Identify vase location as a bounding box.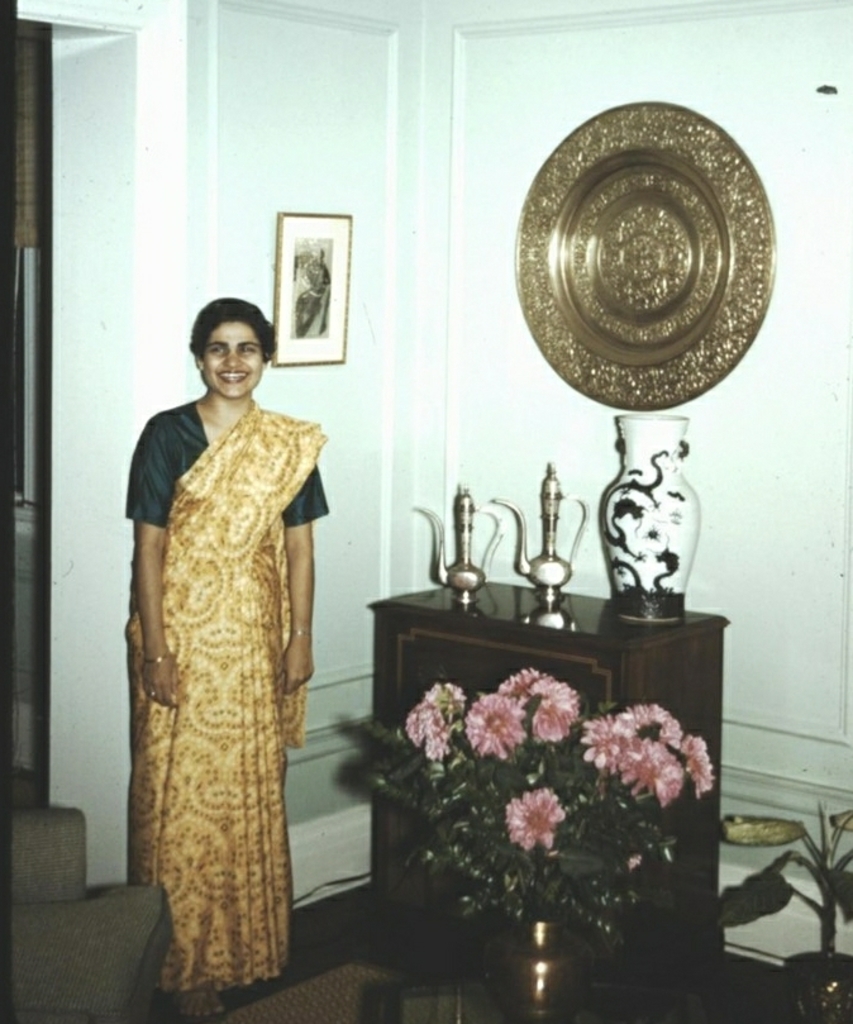
(left=476, top=910, right=599, bottom=1023).
